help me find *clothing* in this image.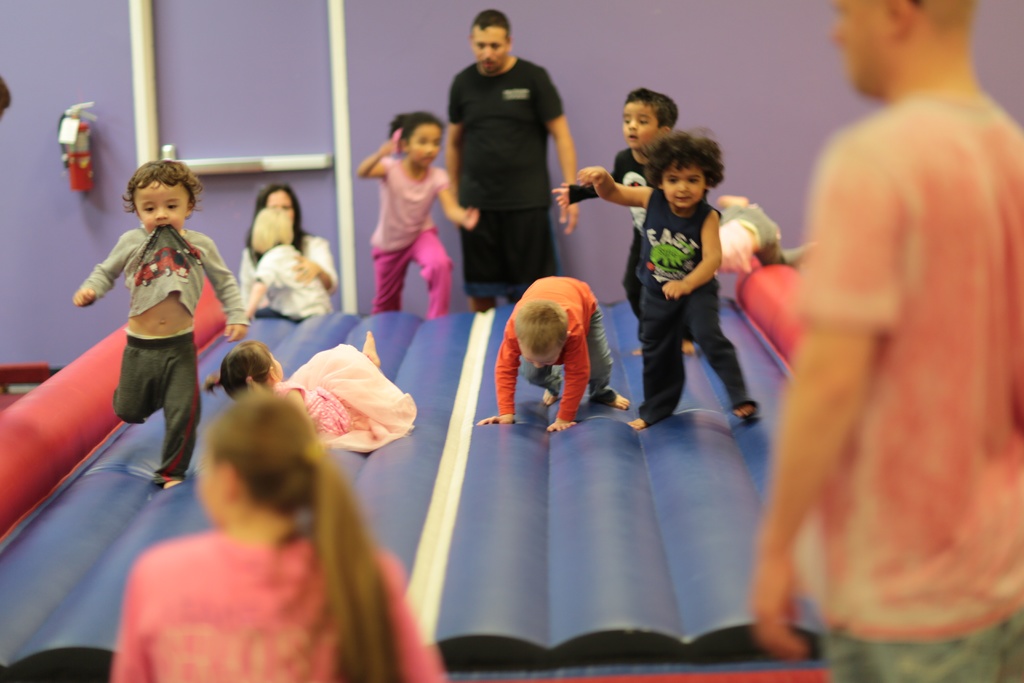
Found it: select_region(111, 527, 443, 682).
